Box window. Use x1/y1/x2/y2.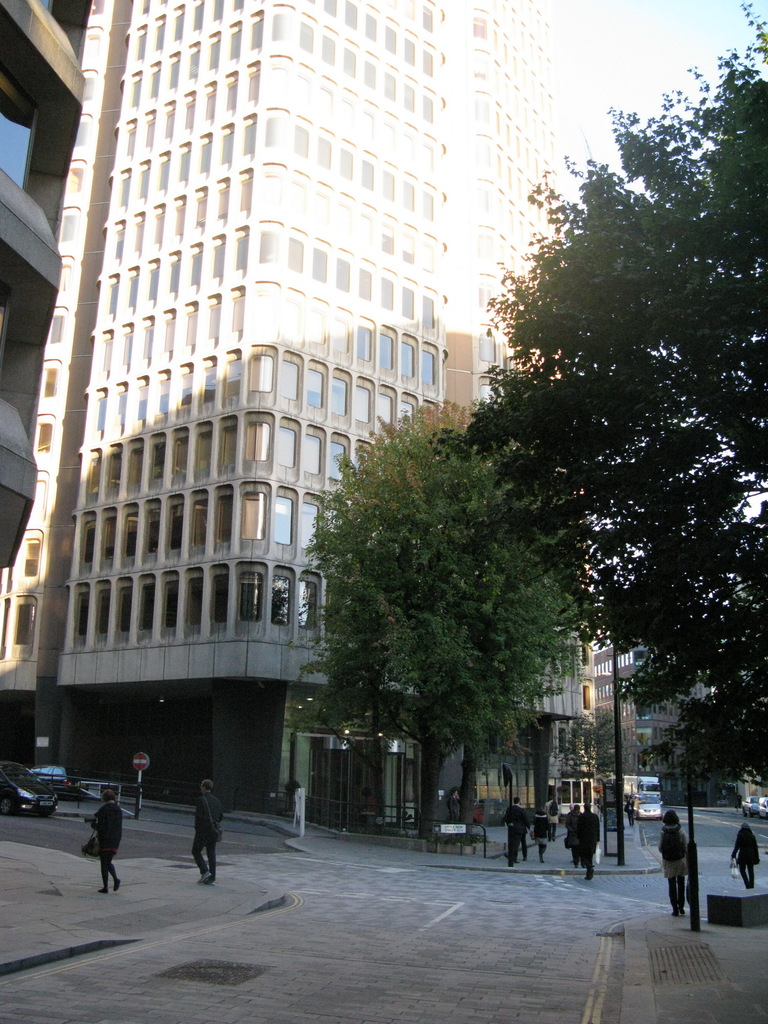
143/503/160/550.
